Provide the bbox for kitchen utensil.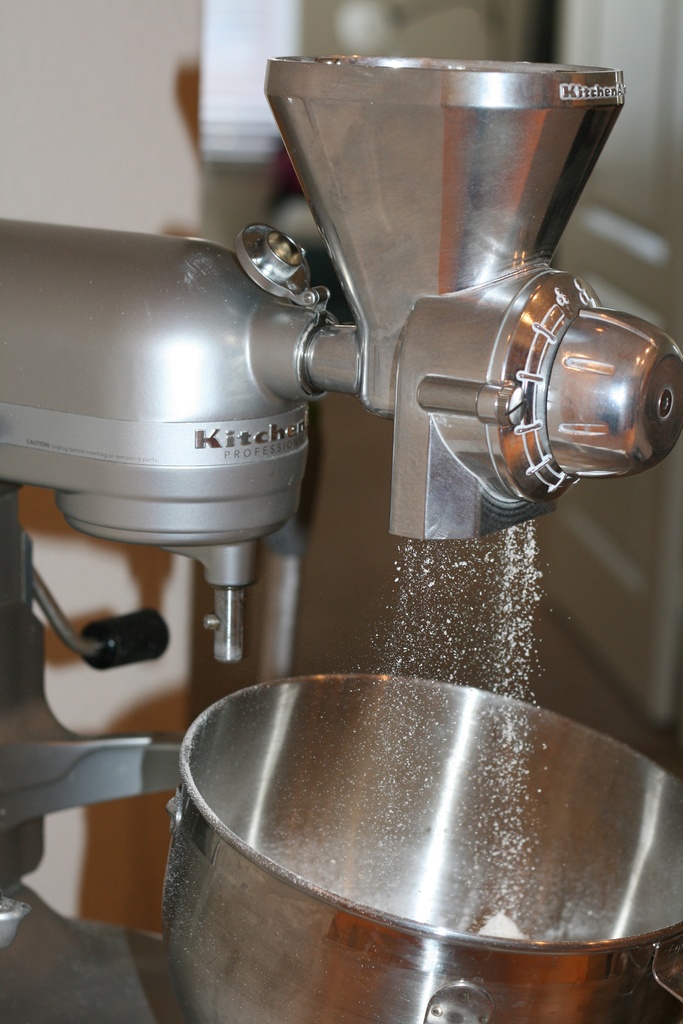
153:701:643:1003.
